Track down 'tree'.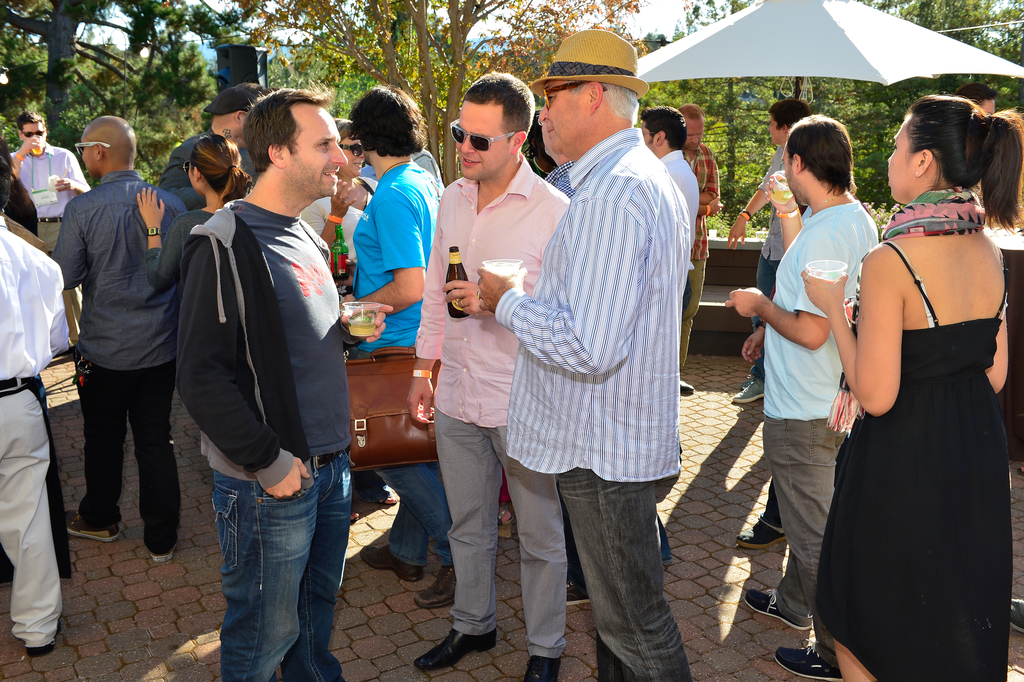
Tracked to {"left": 0, "top": 0, "right": 216, "bottom": 144}.
